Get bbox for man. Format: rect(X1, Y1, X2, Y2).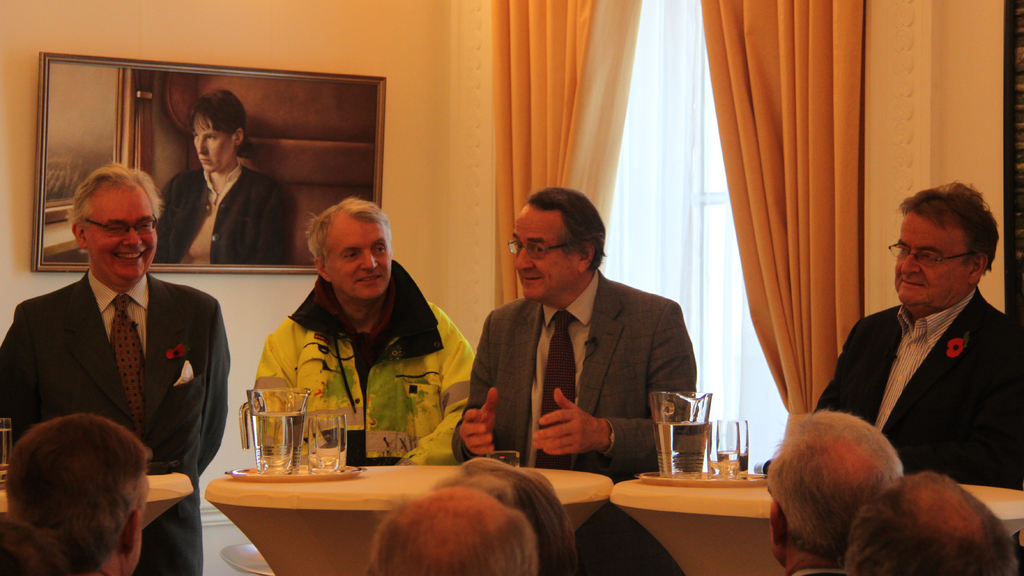
rect(0, 159, 246, 575).
